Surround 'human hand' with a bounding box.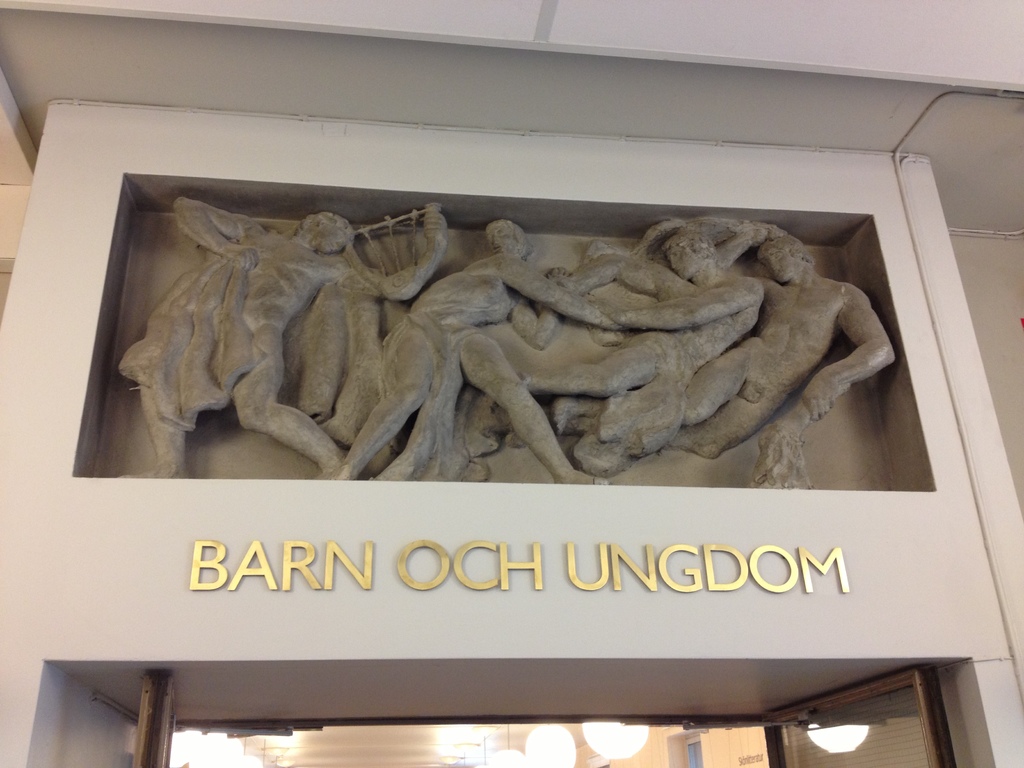
select_region(584, 296, 622, 319).
